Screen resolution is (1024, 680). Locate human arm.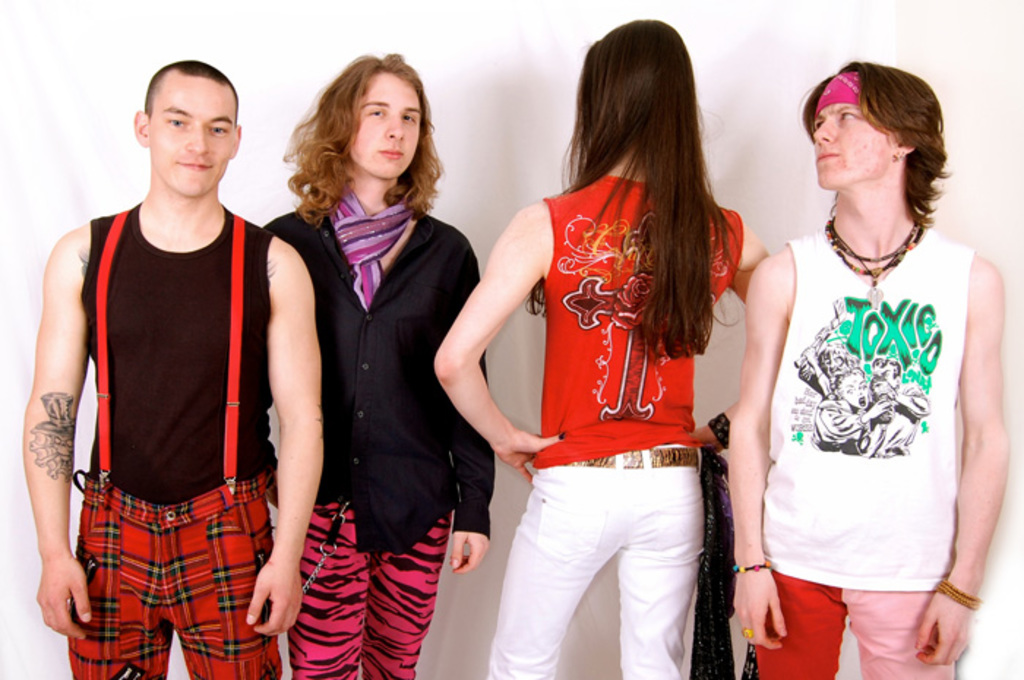
select_region(243, 211, 329, 608).
